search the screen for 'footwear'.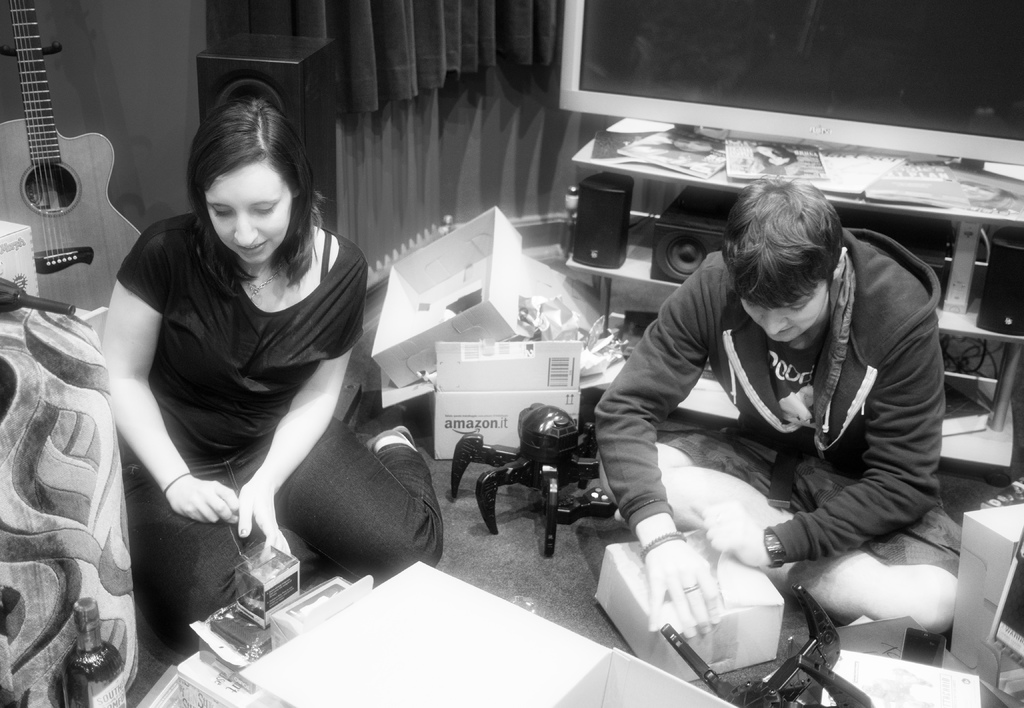
Found at 349,396,428,451.
